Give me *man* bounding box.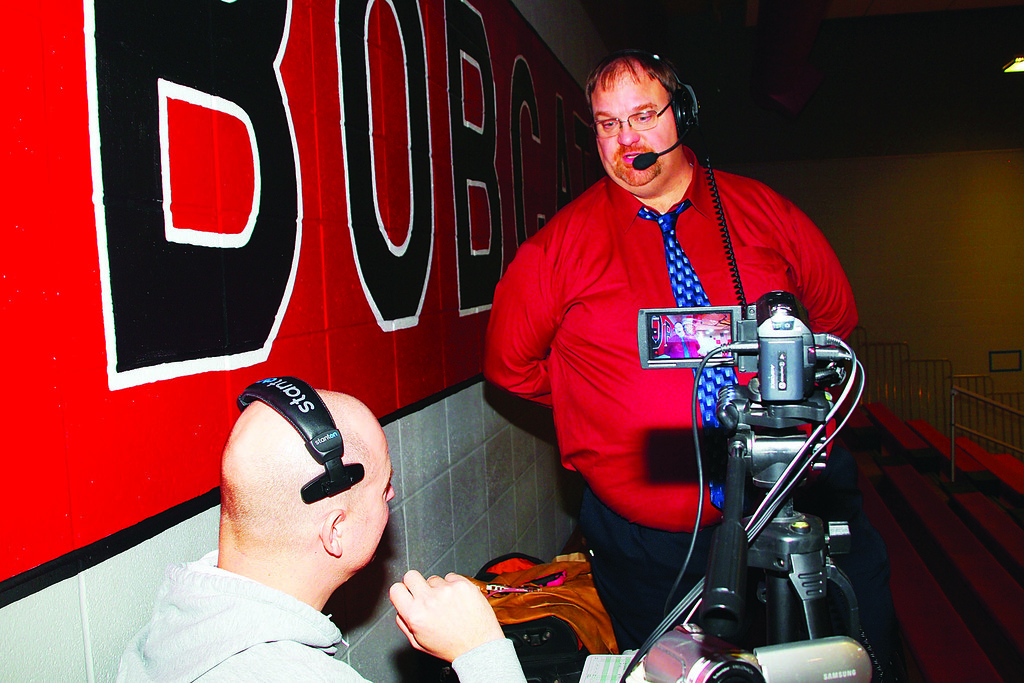
select_region(662, 318, 702, 359).
